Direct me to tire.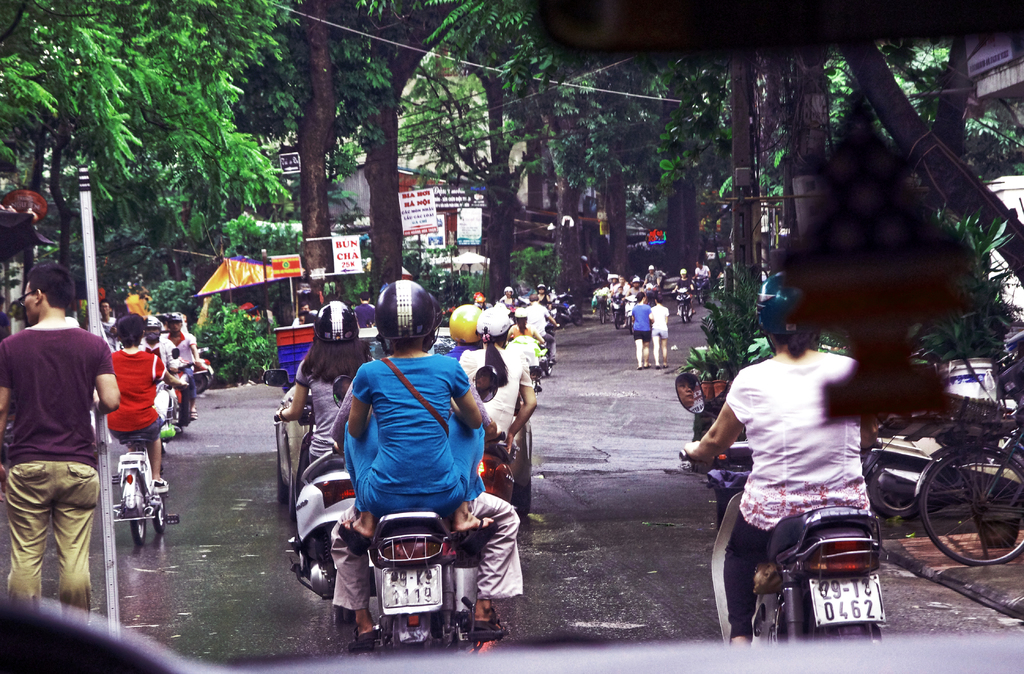
Direction: {"x1": 152, "y1": 492, "x2": 164, "y2": 532}.
